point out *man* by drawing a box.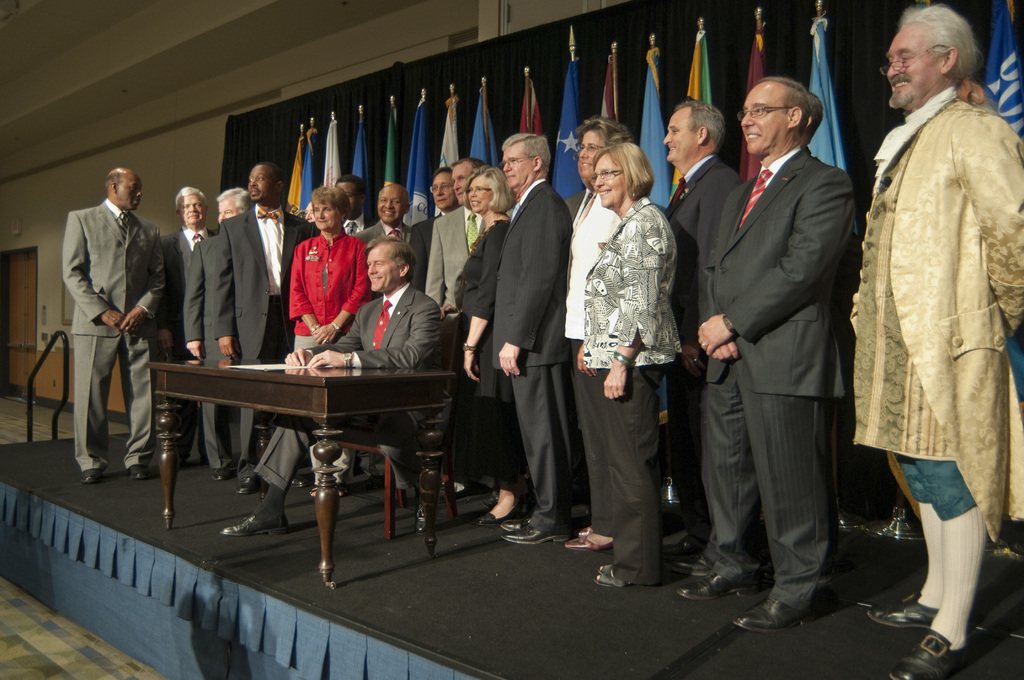
162, 180, 211, 476.
